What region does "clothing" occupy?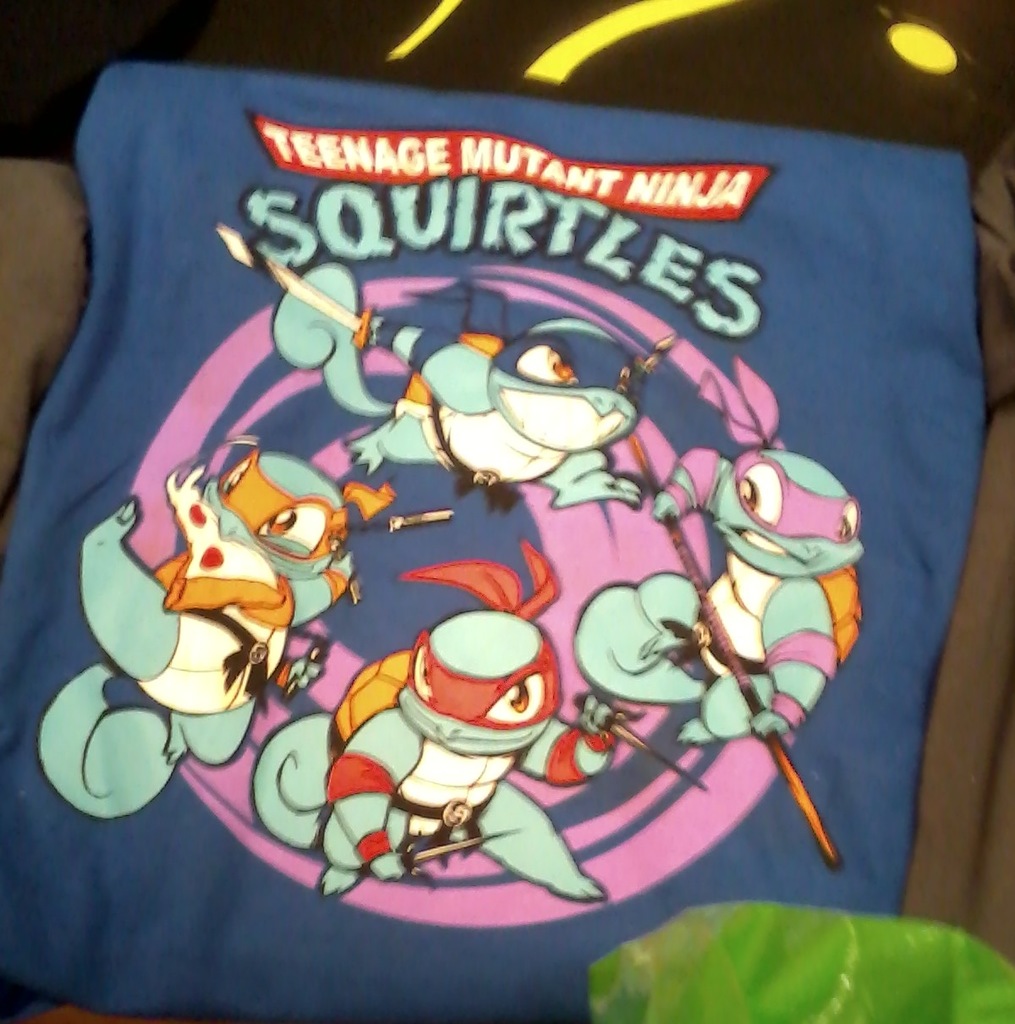
266 680 592 932.
